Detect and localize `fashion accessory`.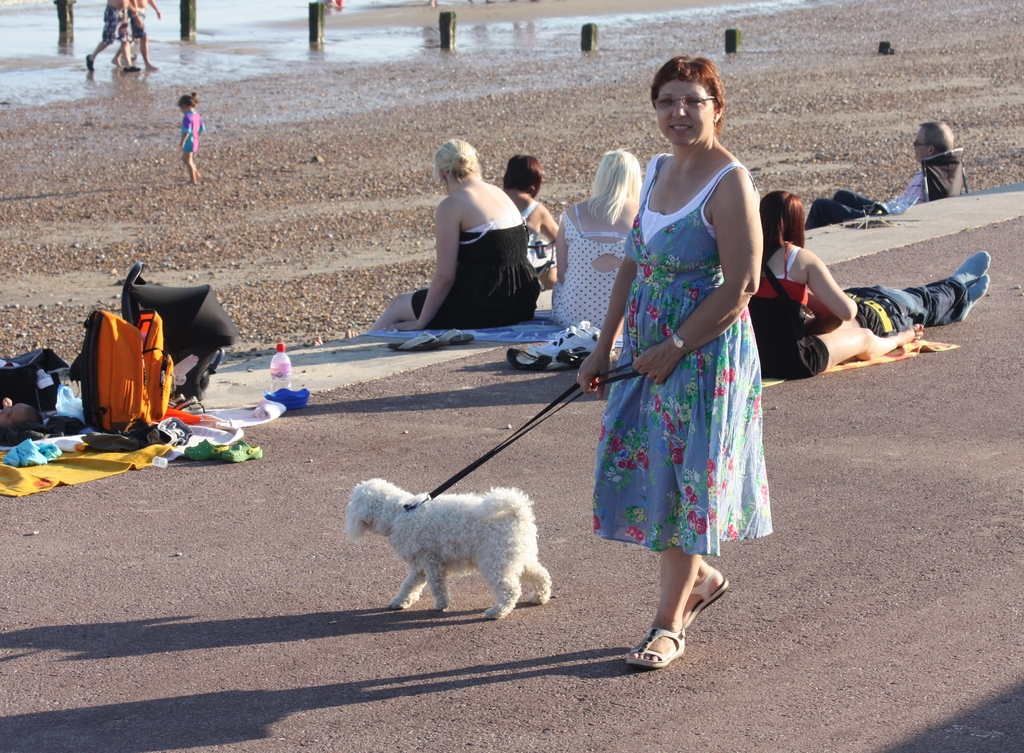
Localized at box(684, 564, 730, 631).
